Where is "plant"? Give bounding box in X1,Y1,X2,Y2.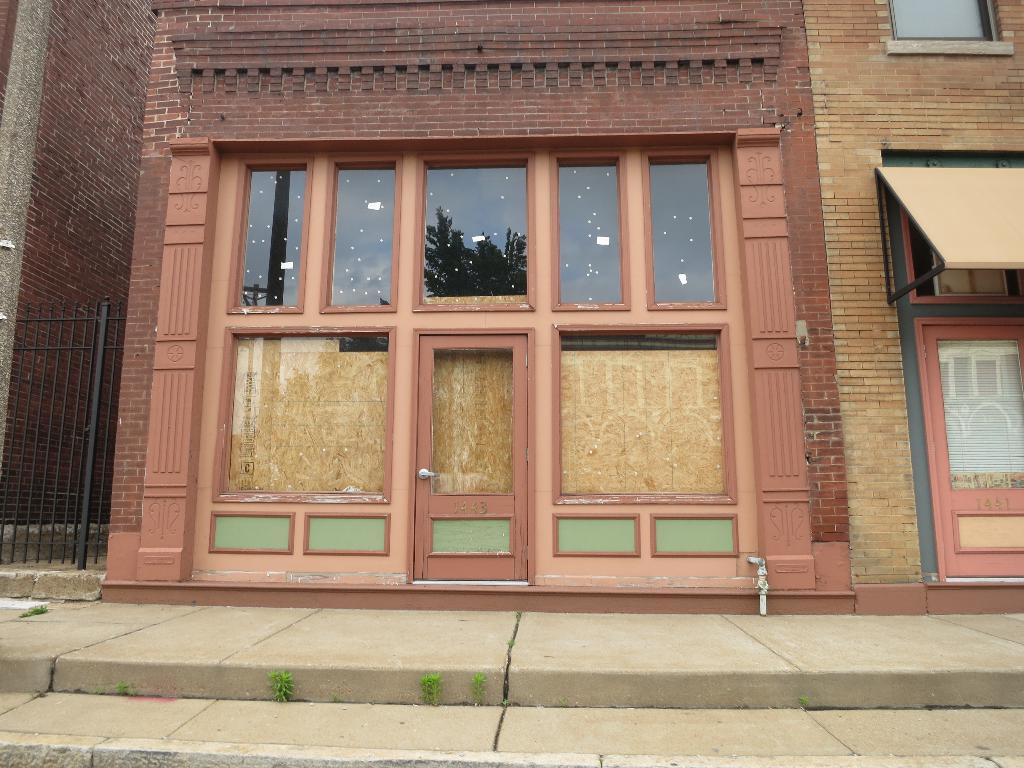
419,669,436,706.
